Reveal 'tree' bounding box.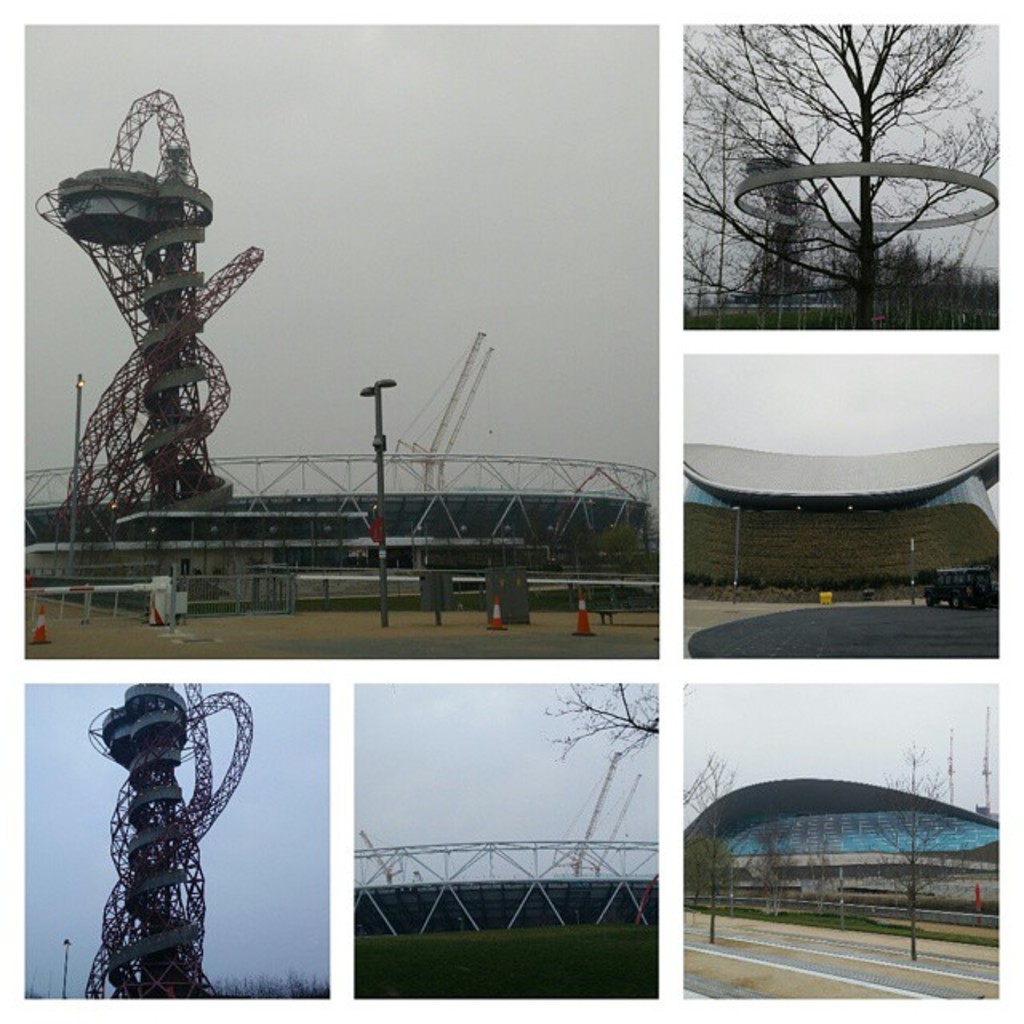
Revealed: 869/752/978/963.
